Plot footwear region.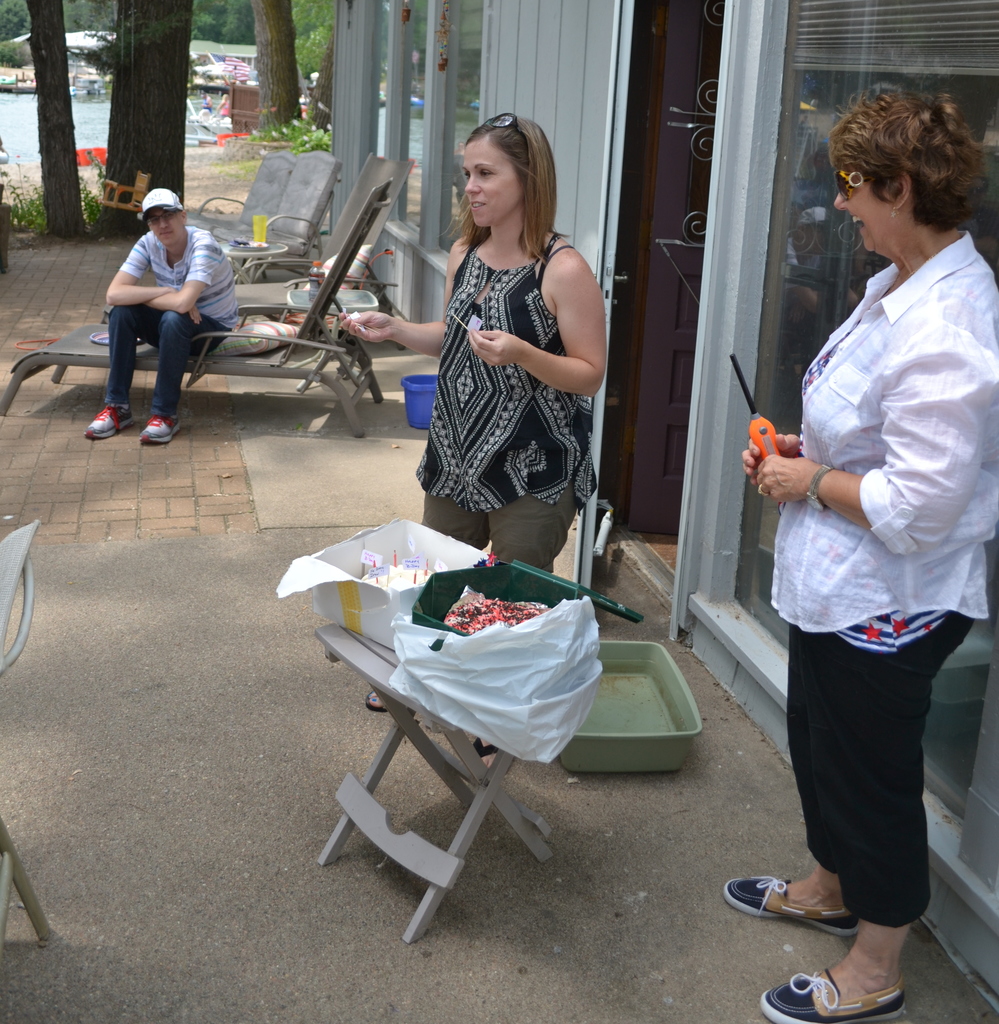
Plotted at rect(762, 972, 909, 1023).
